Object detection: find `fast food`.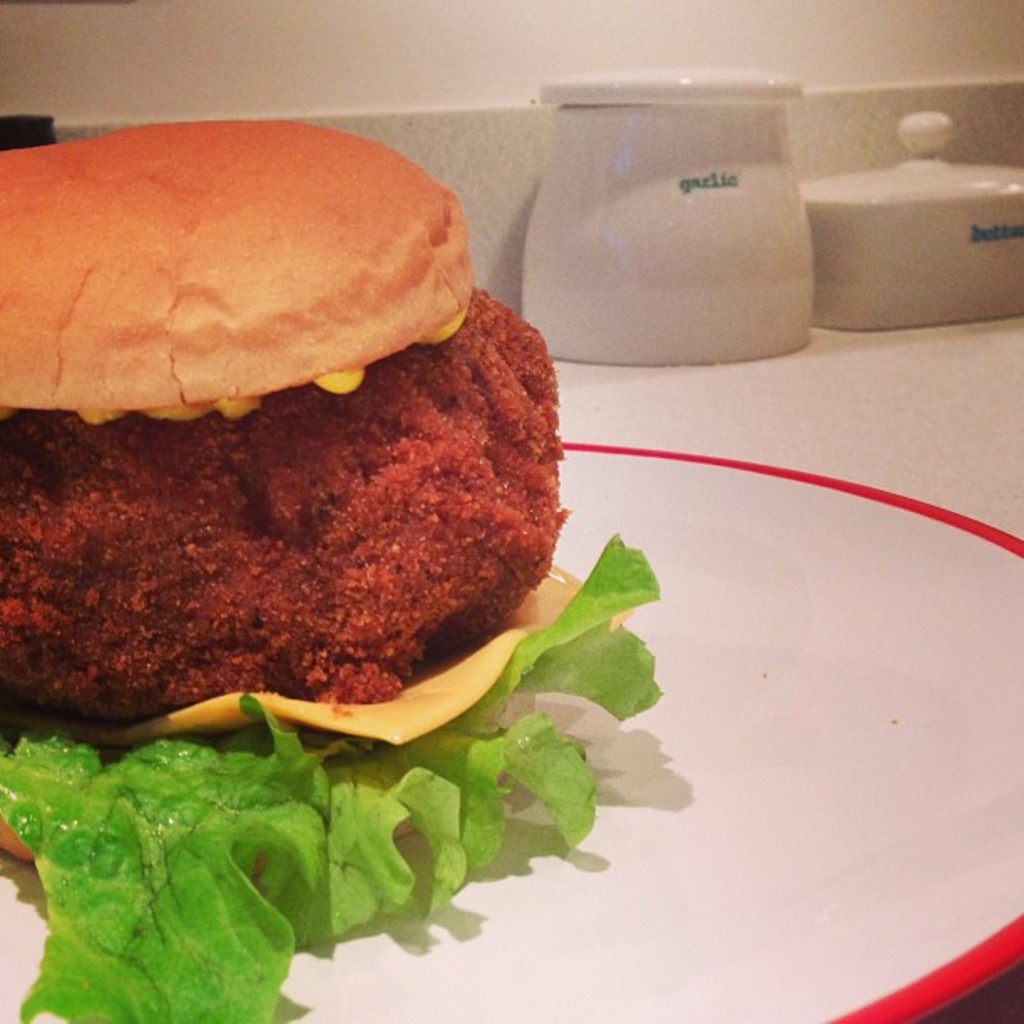
select_region(8, 107, 512, 795).
